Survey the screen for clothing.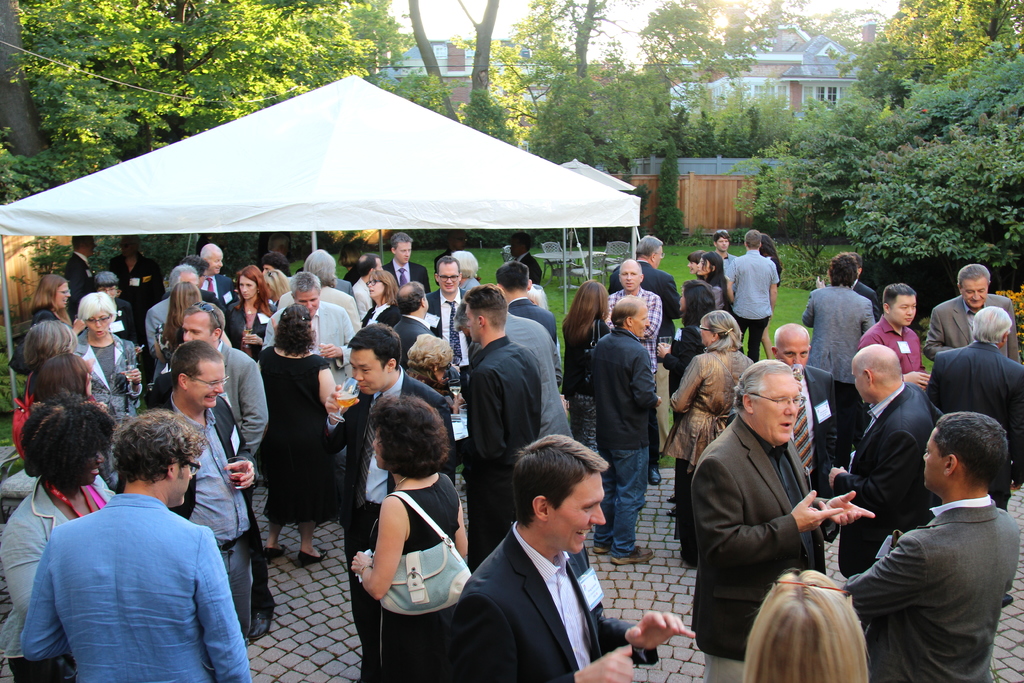
Survey found: [690, 411, 845, 682].
